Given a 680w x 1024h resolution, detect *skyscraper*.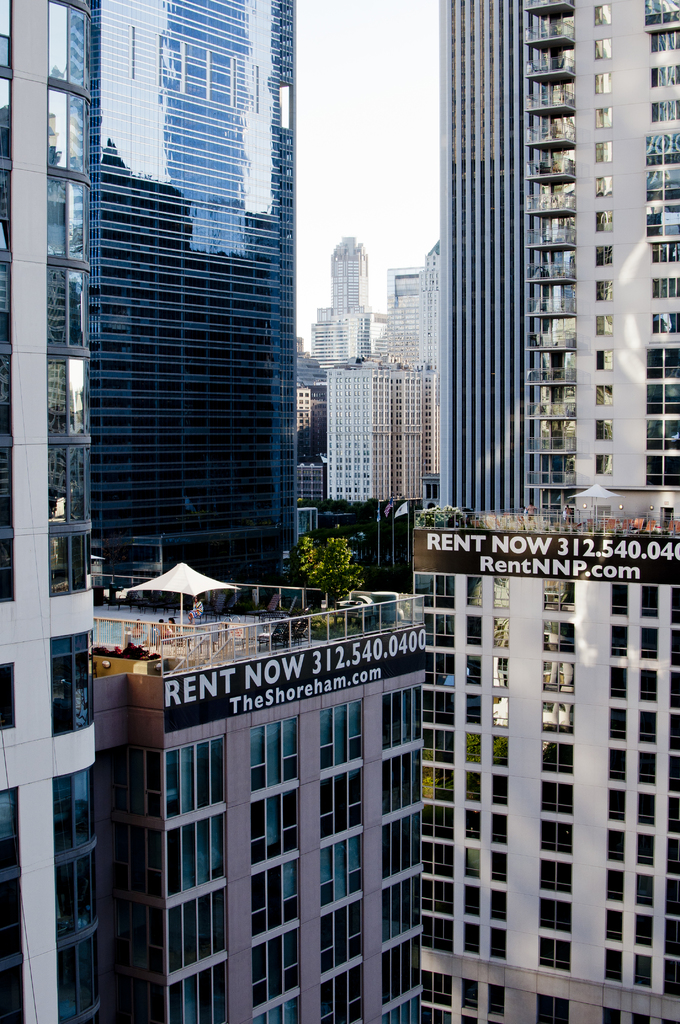
bbox=(391, 372, 425, 498).
